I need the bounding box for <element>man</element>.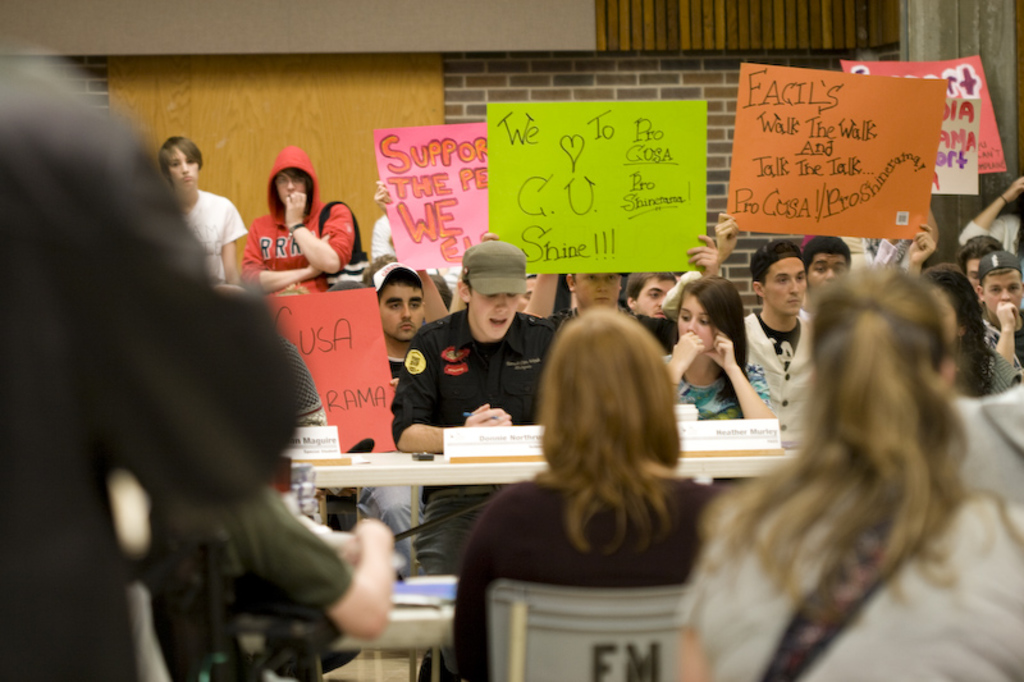
Here it is: left=705, top=207, right=929, bottom=322.
